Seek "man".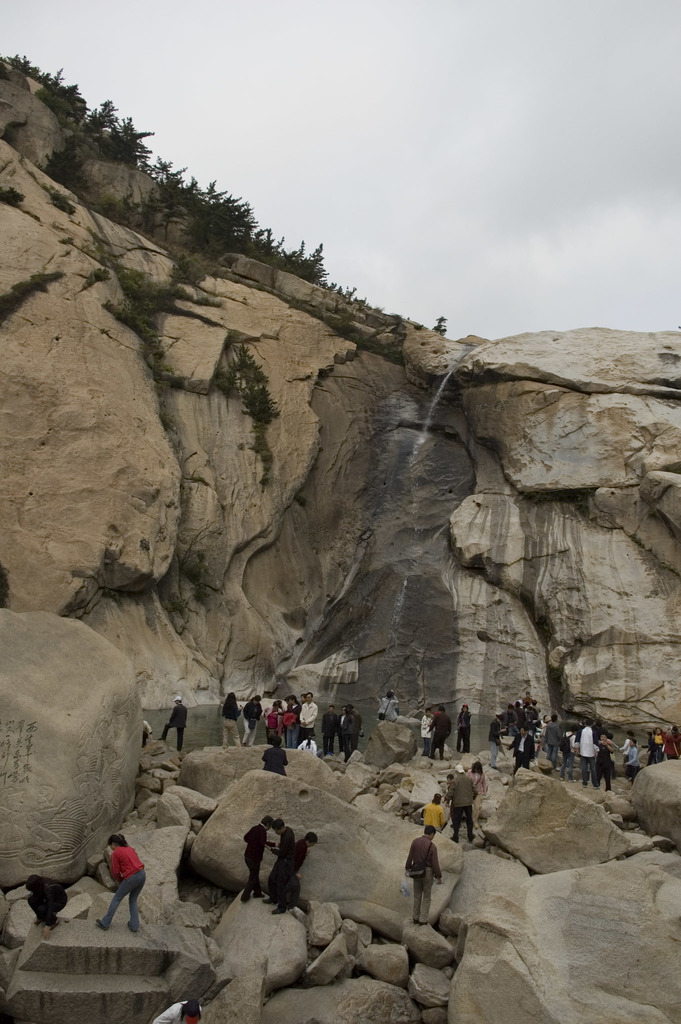
[296,691,317,749].
